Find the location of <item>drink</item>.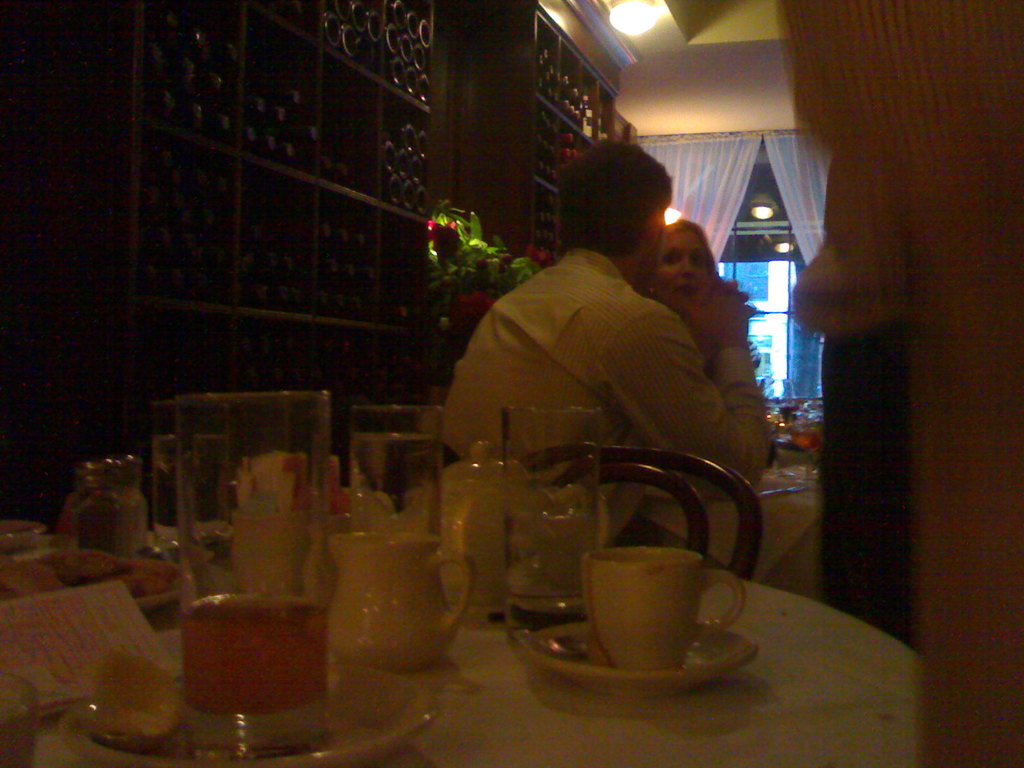
Location: box(157, 465, 230, 561).
